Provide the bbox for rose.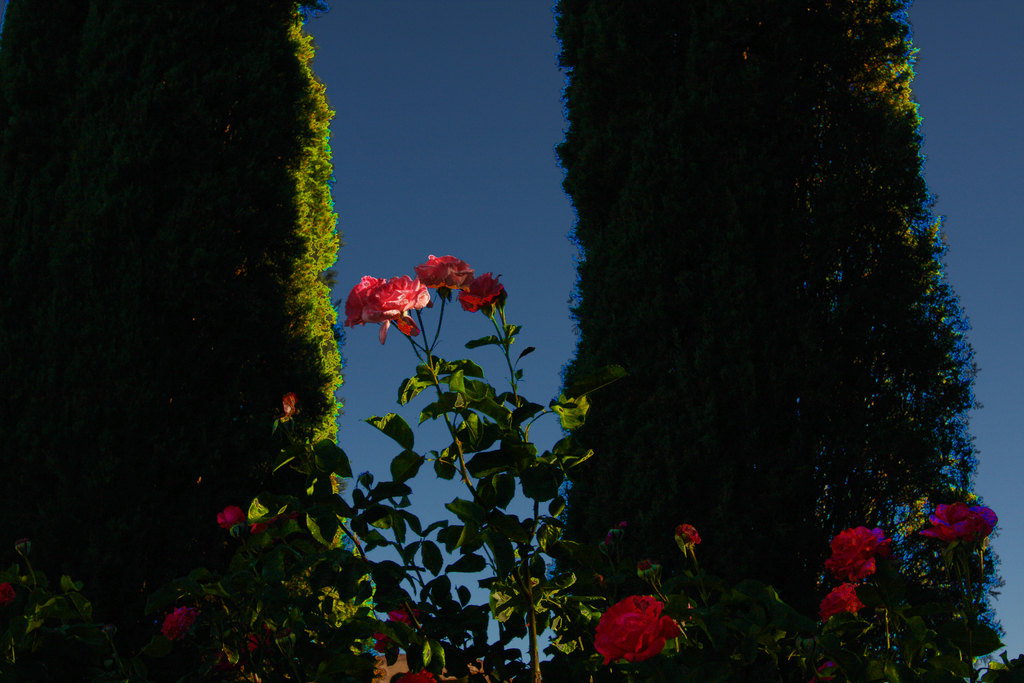
Rect(373, 633, 385, 651).
